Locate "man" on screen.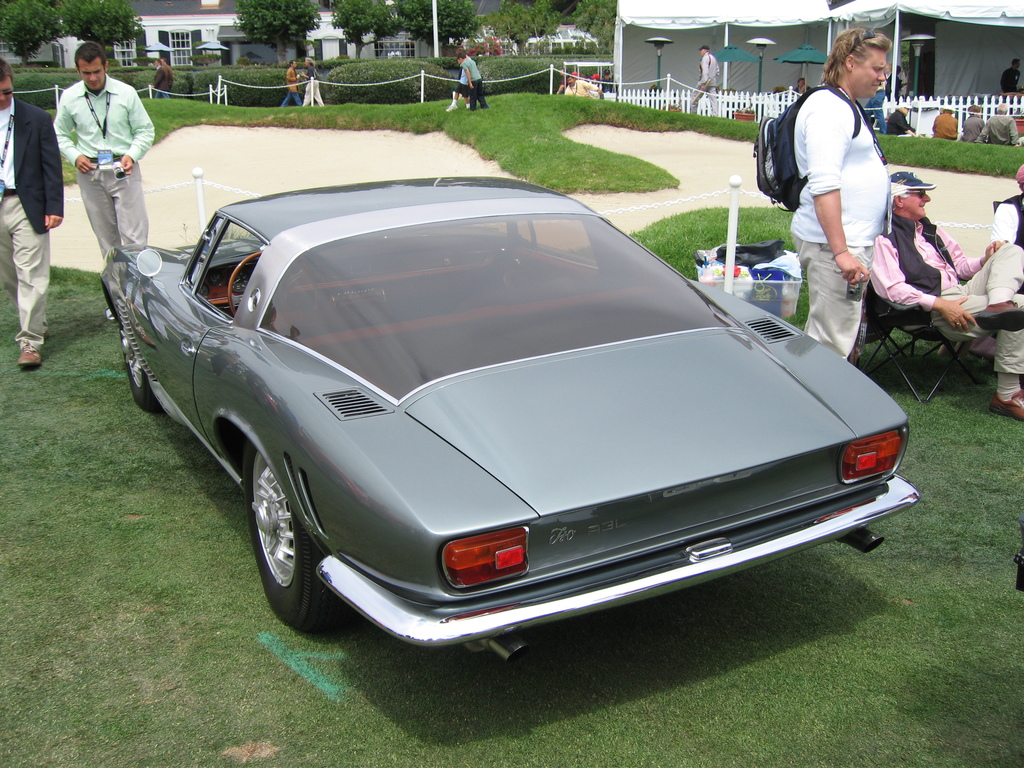
On screen at pyautogui.locateOnScreen(694, 45, 721, 111).
